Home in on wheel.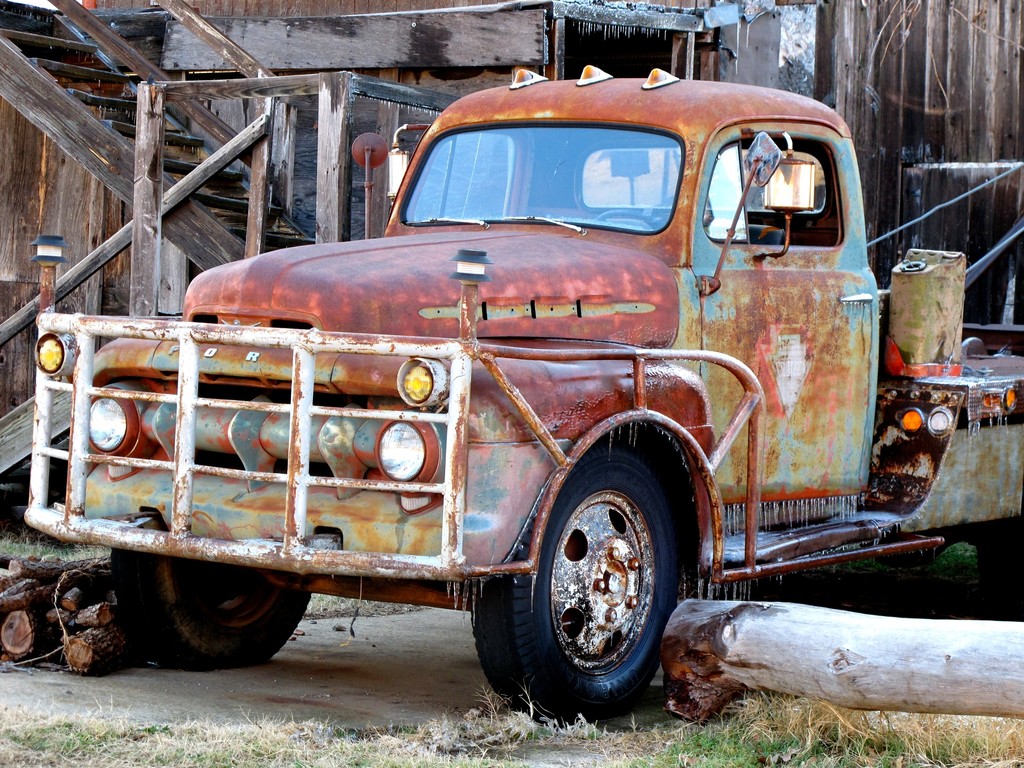
Homed in at pyautogui.locateOnScreen(109, 549, 310, 666).
